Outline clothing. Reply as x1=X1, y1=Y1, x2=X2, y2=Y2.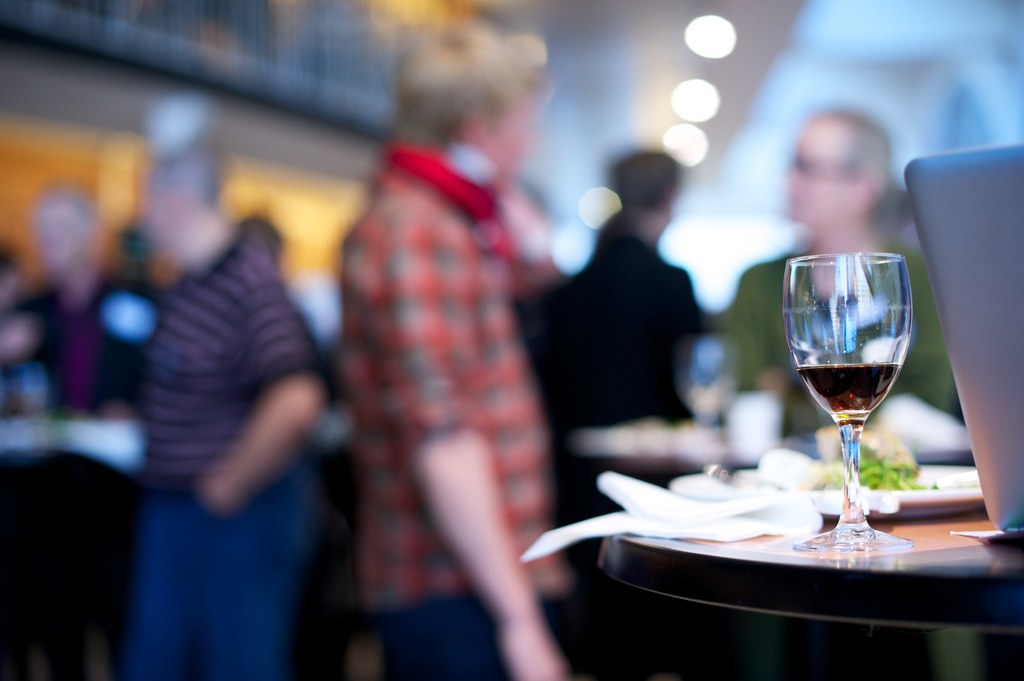
x1=316, y1=82, x2=582, y2=649.
